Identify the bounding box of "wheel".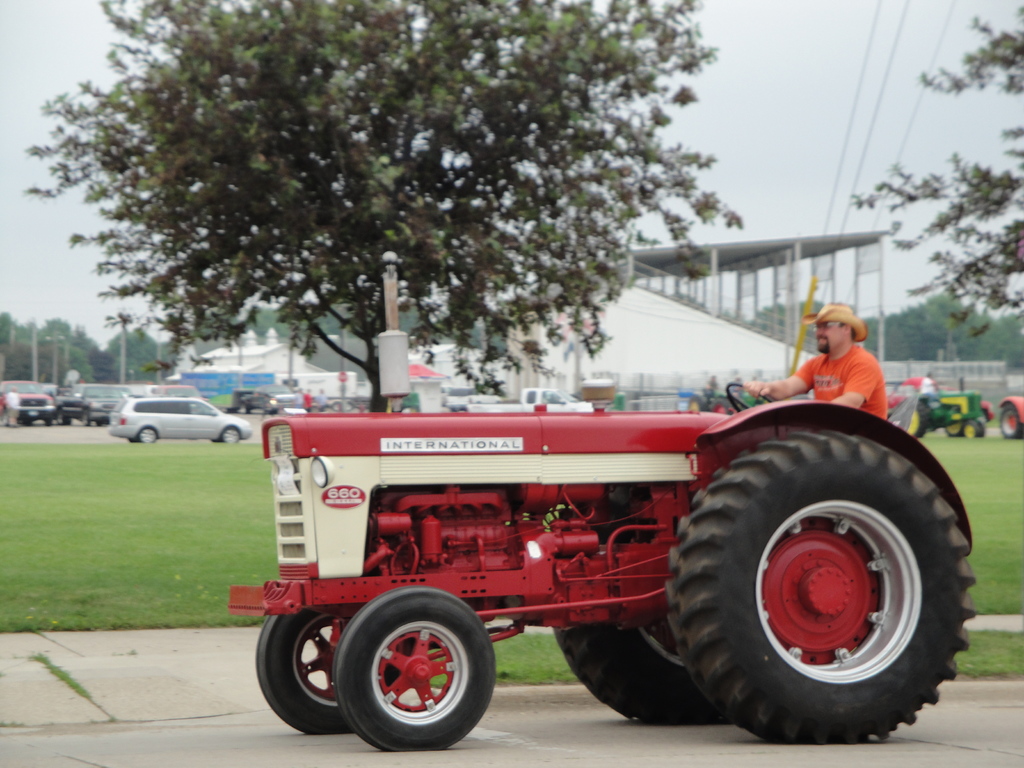
941,424,962,438.
